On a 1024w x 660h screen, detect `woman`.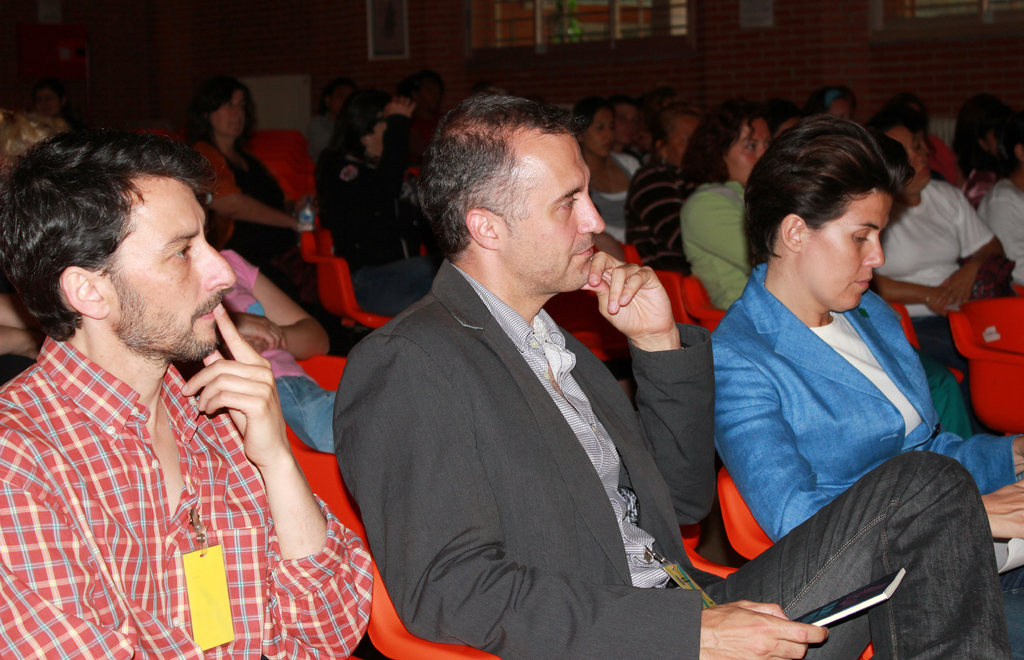
Rect(705, 115, 1023, 659).
